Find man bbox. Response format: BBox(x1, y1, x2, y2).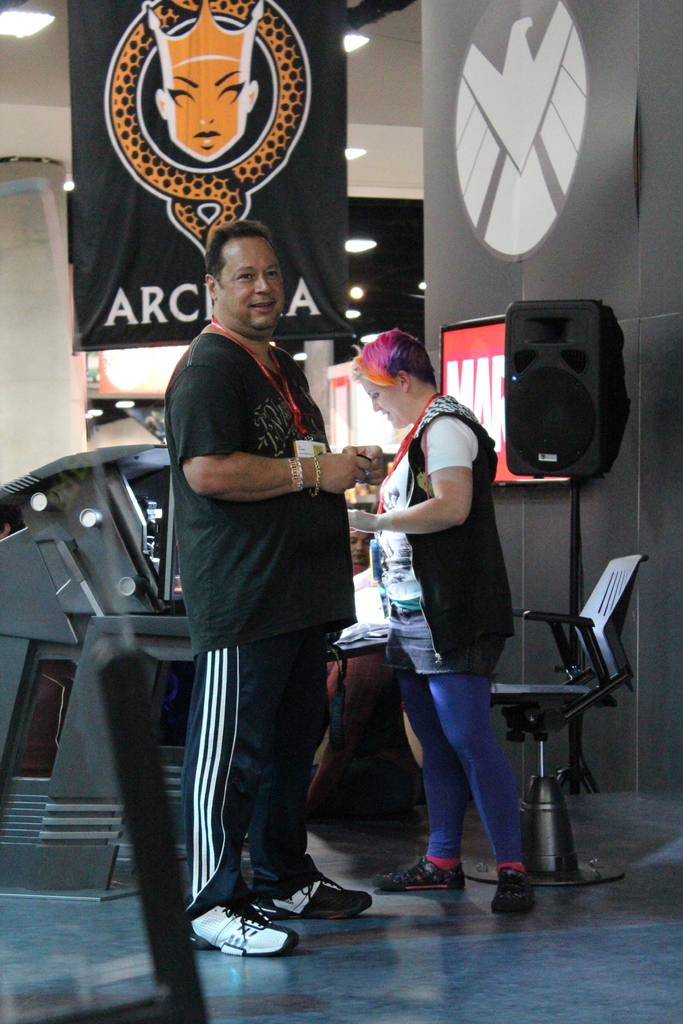
BBox(163, 213, 389, 973).
